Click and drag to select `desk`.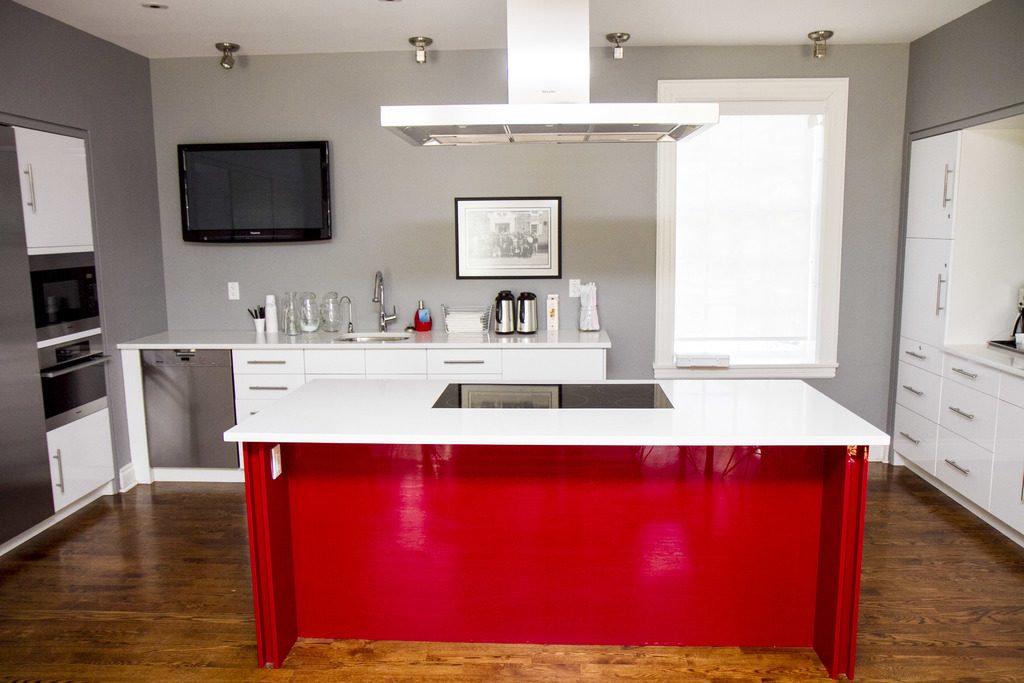
Selection: <box>134,321,609,483</box>.
